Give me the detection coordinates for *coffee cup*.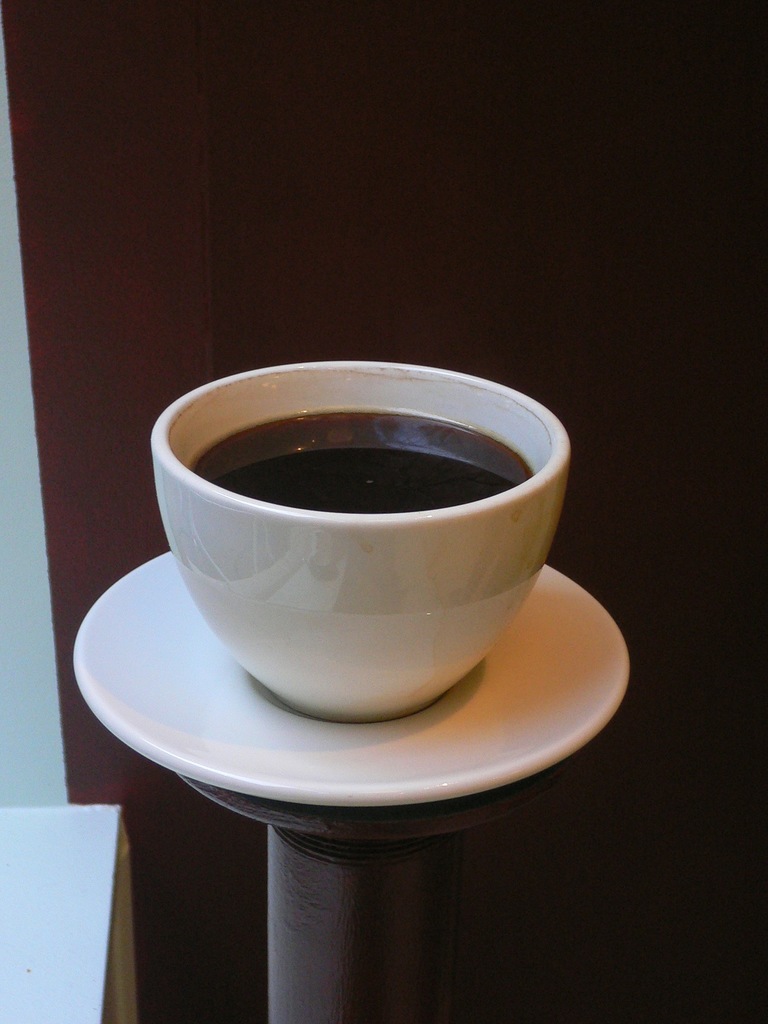
147:357:570:724.
